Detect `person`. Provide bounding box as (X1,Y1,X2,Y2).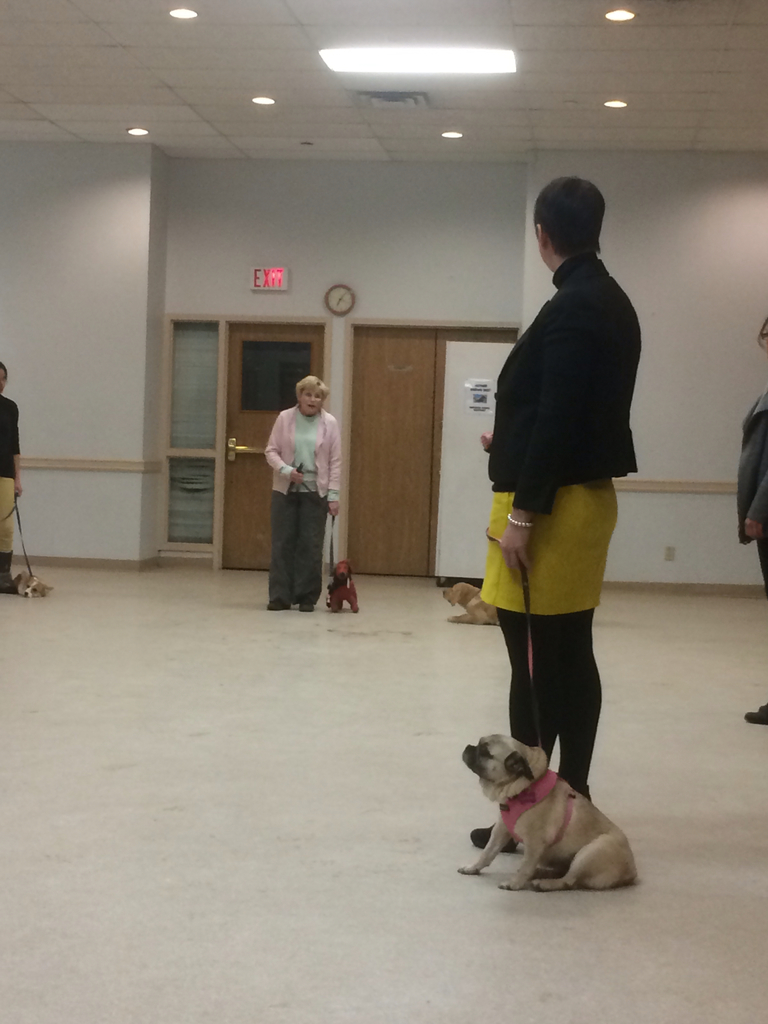
(265,375,344,611).
